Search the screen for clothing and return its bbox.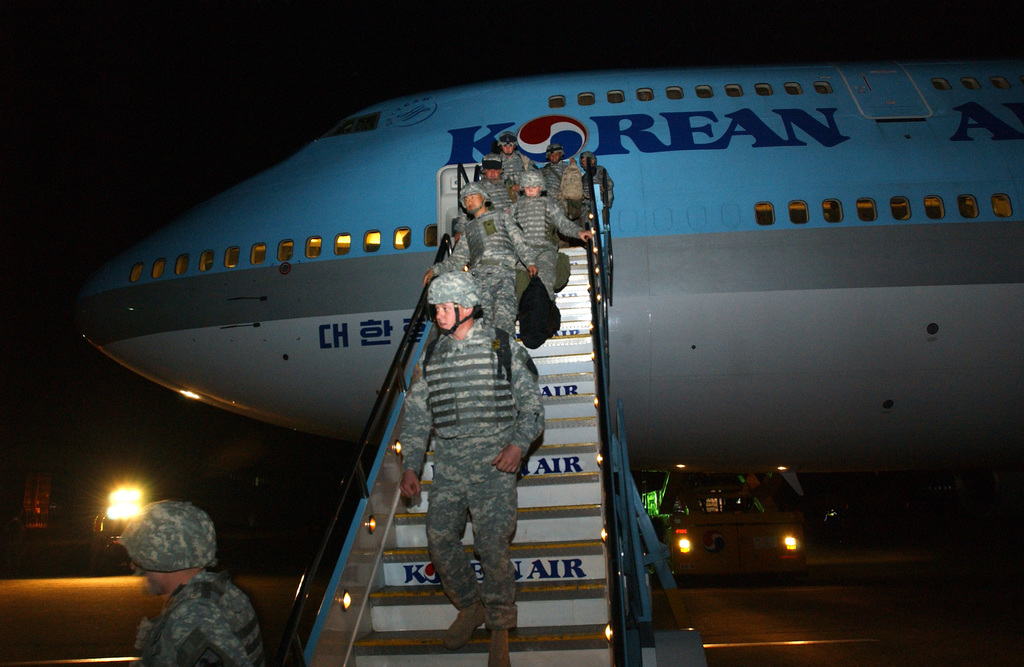
Found: rect(477, 152, 538, 182).
